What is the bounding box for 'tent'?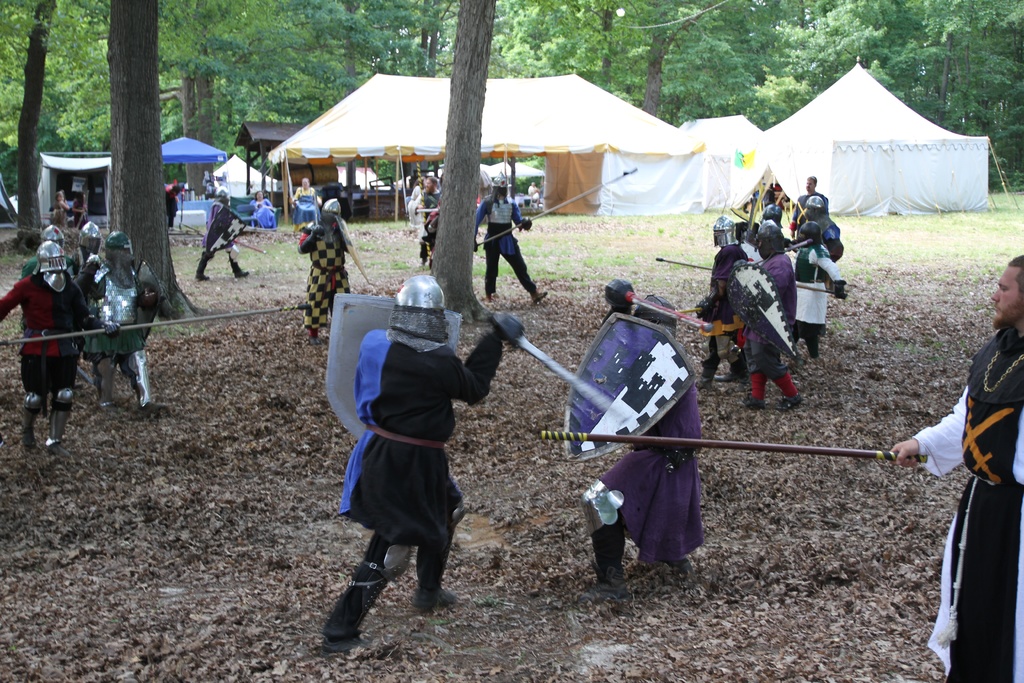
(122,126,310,219).
